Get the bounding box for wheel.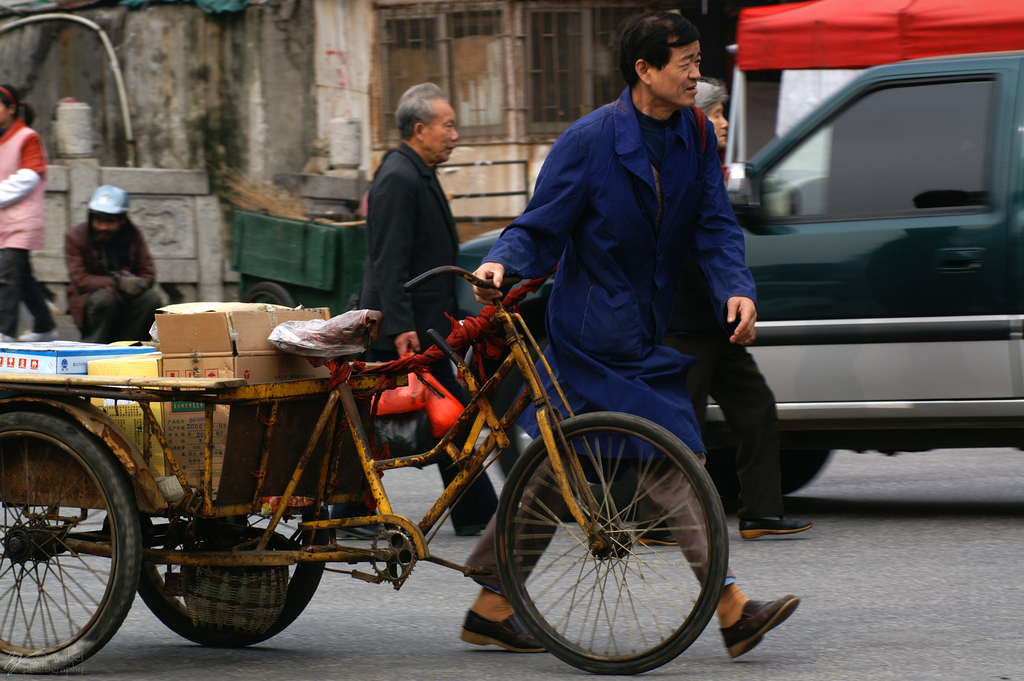
493:409:728:675.
